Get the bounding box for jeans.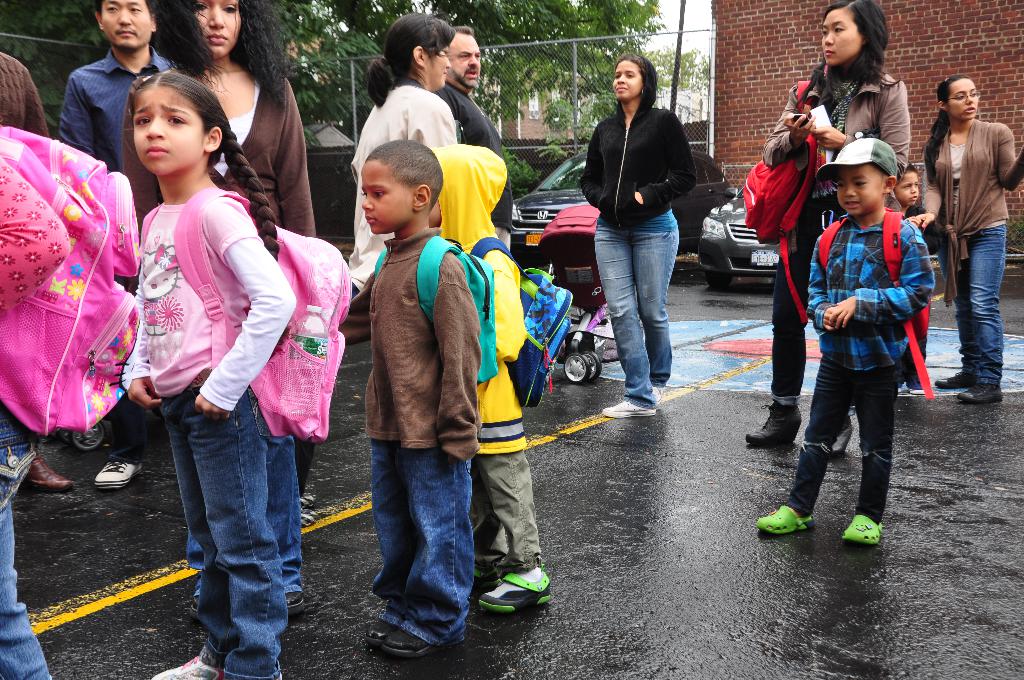
762, 230, 808, 406.
